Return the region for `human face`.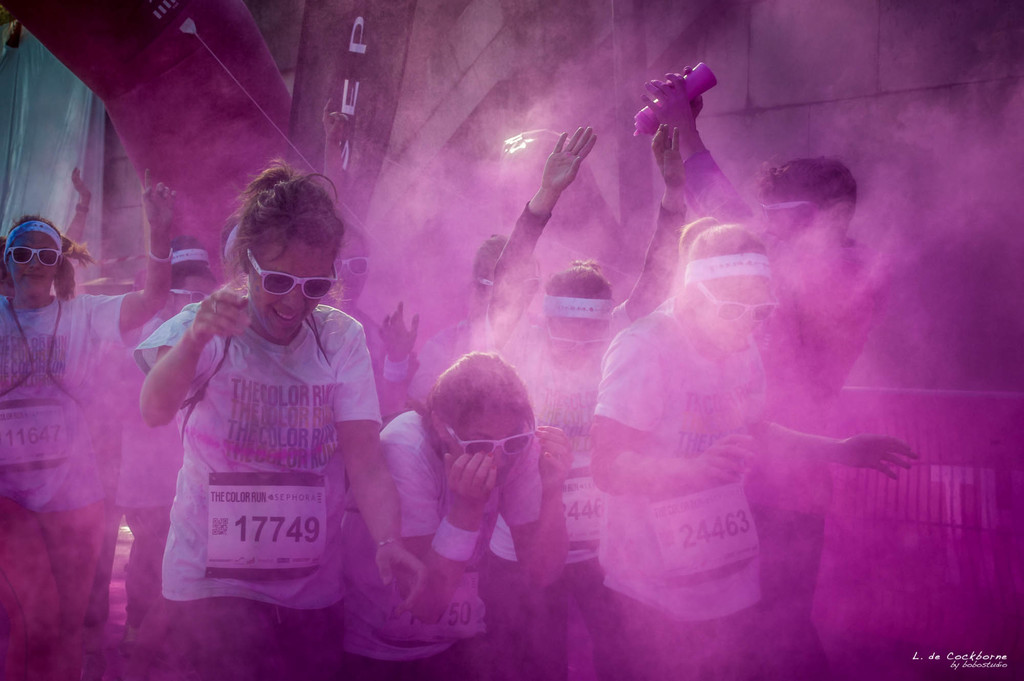
select_region(181, 275, 216, 314).
